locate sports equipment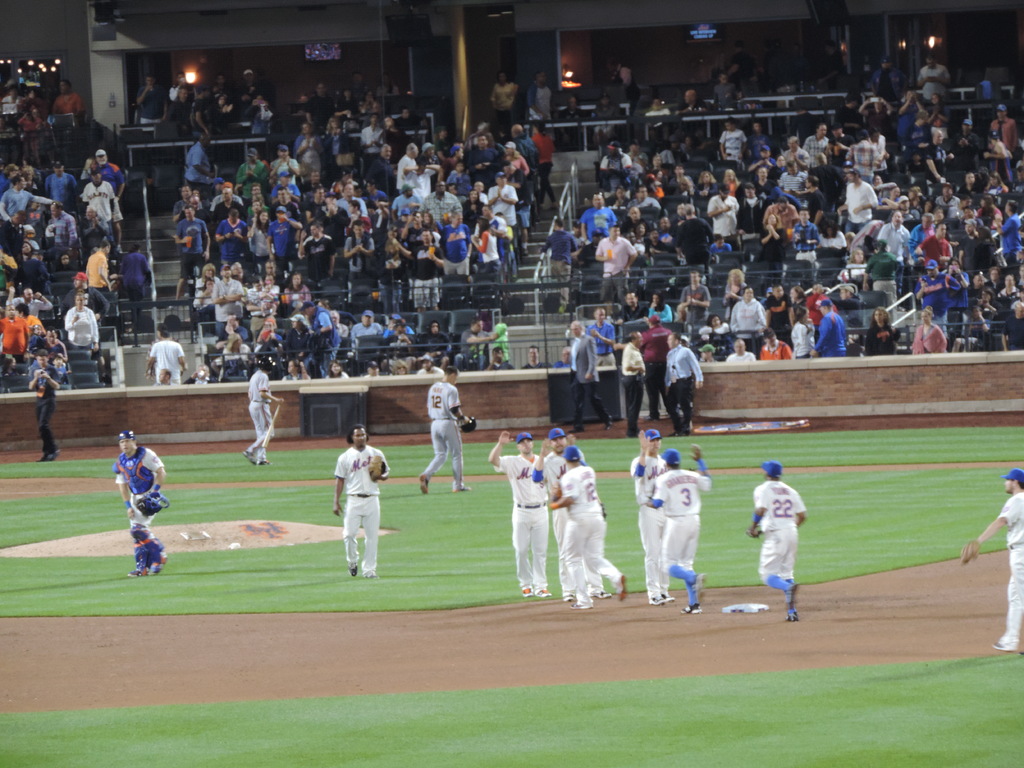
[371,458,383,478]
